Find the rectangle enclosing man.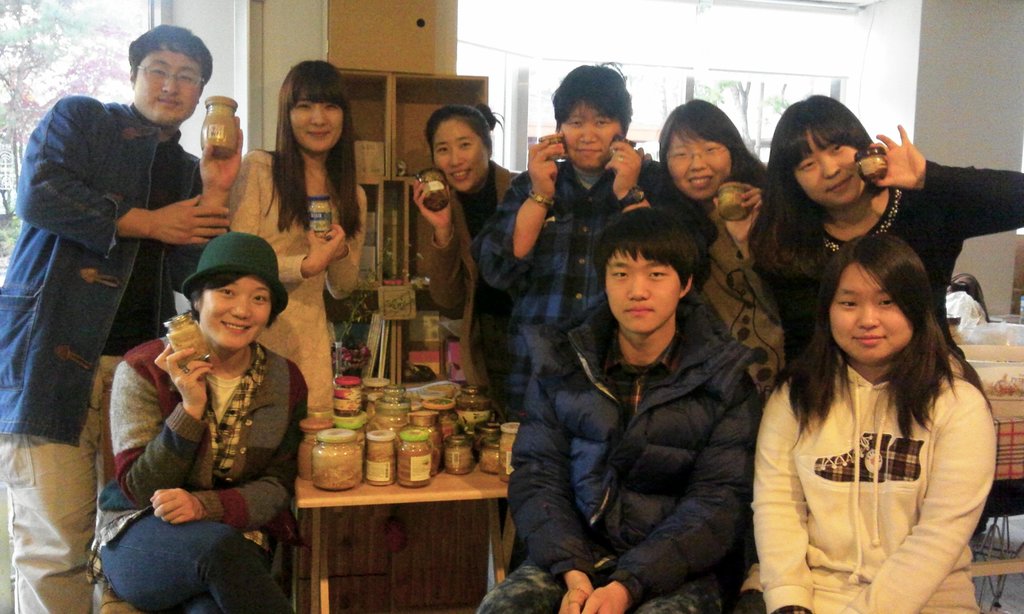
[470, 59, 669, 409].
